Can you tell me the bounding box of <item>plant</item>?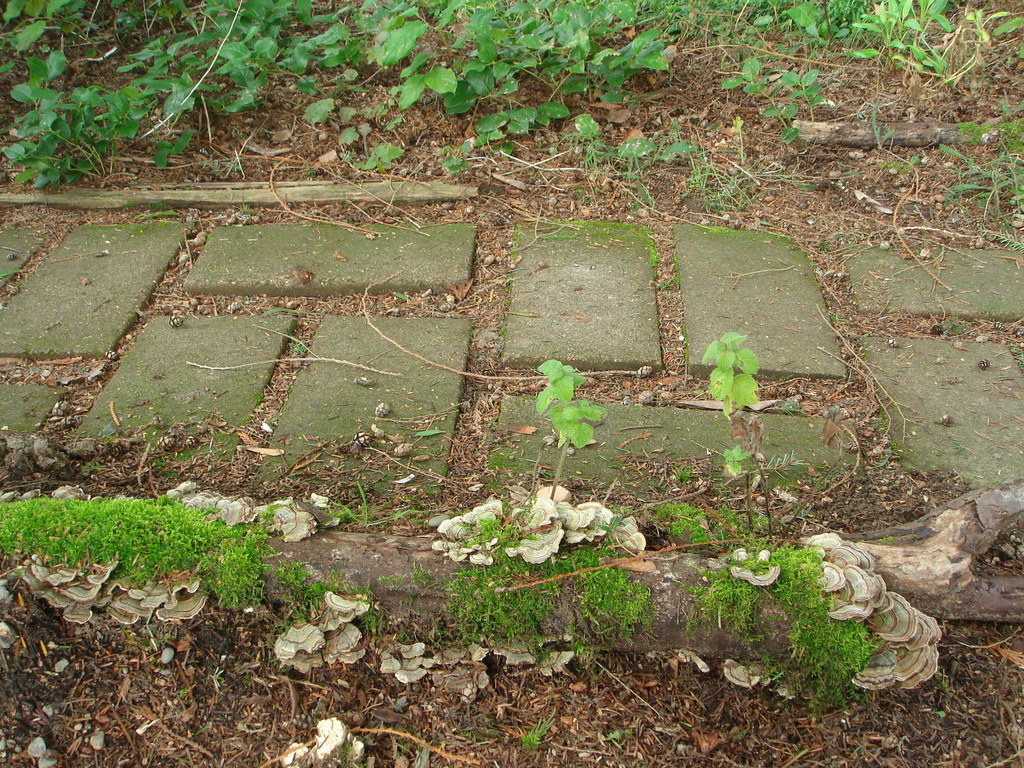
l=464, t=513, r=540, b=547.
